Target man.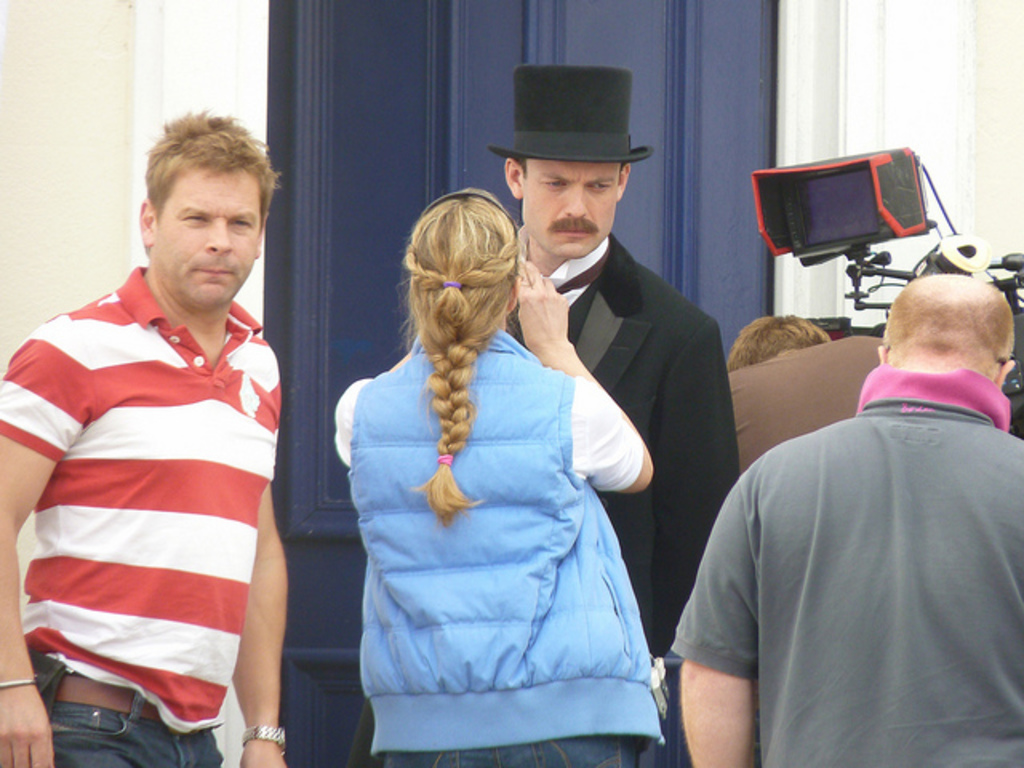
Target region: (502,59,741,766).
